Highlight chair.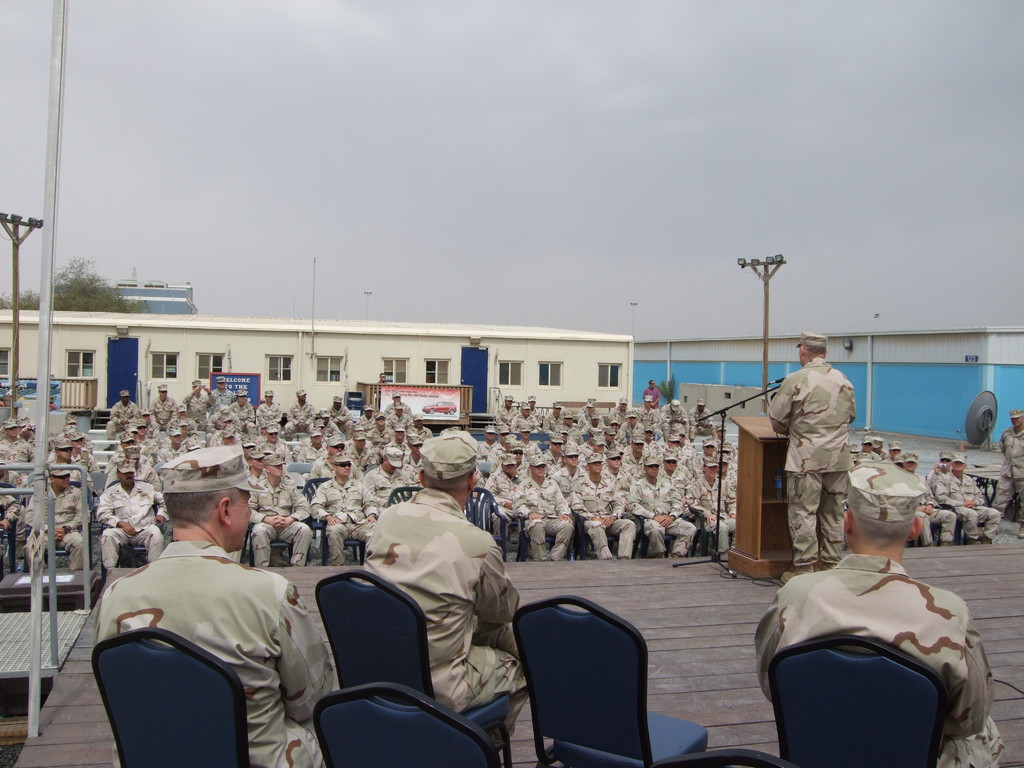
Highlighted region: region(292, 475, 333, 564).
